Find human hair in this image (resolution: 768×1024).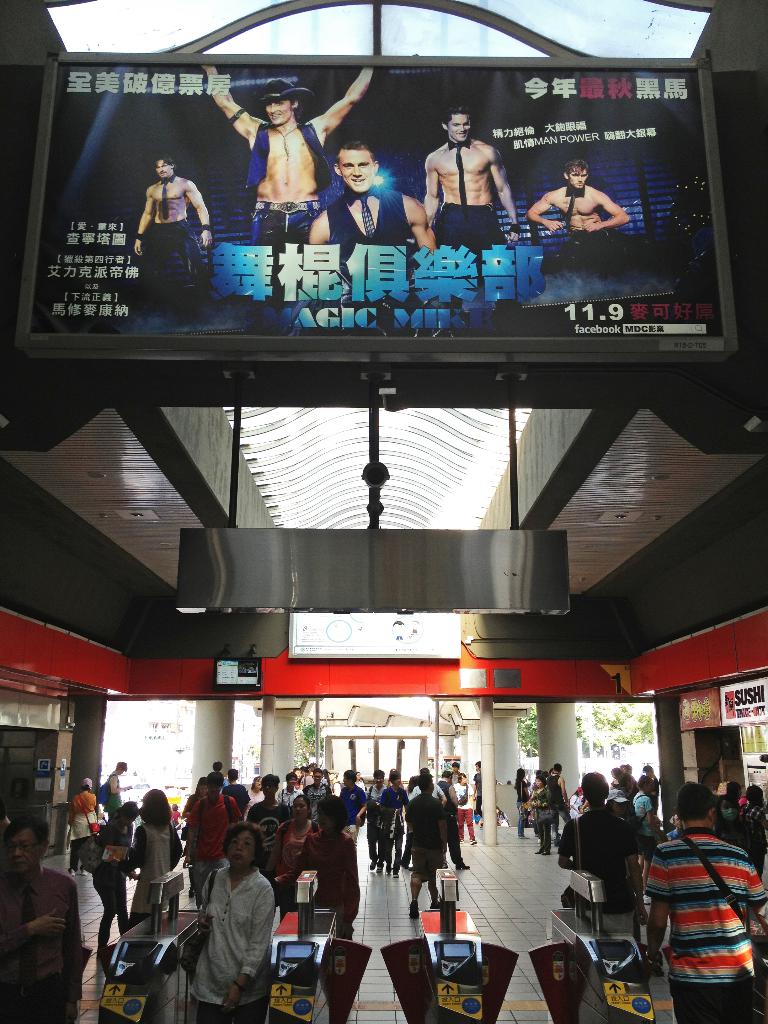
bbox(137, 788, 168, 827).
